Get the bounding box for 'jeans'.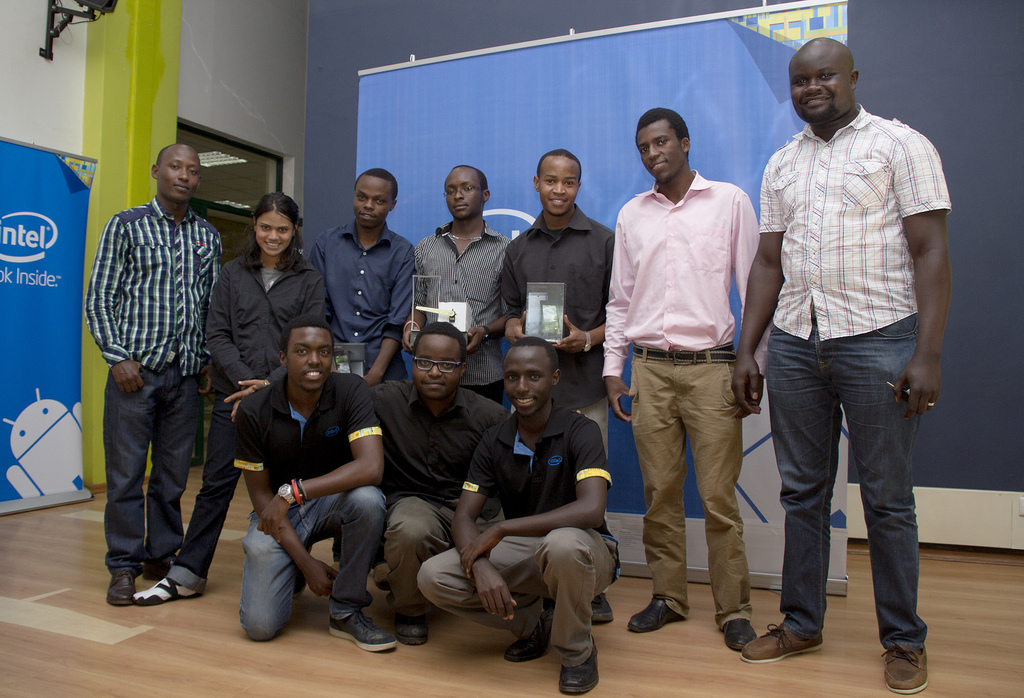
bbox=(168, 393, 239, 590).
